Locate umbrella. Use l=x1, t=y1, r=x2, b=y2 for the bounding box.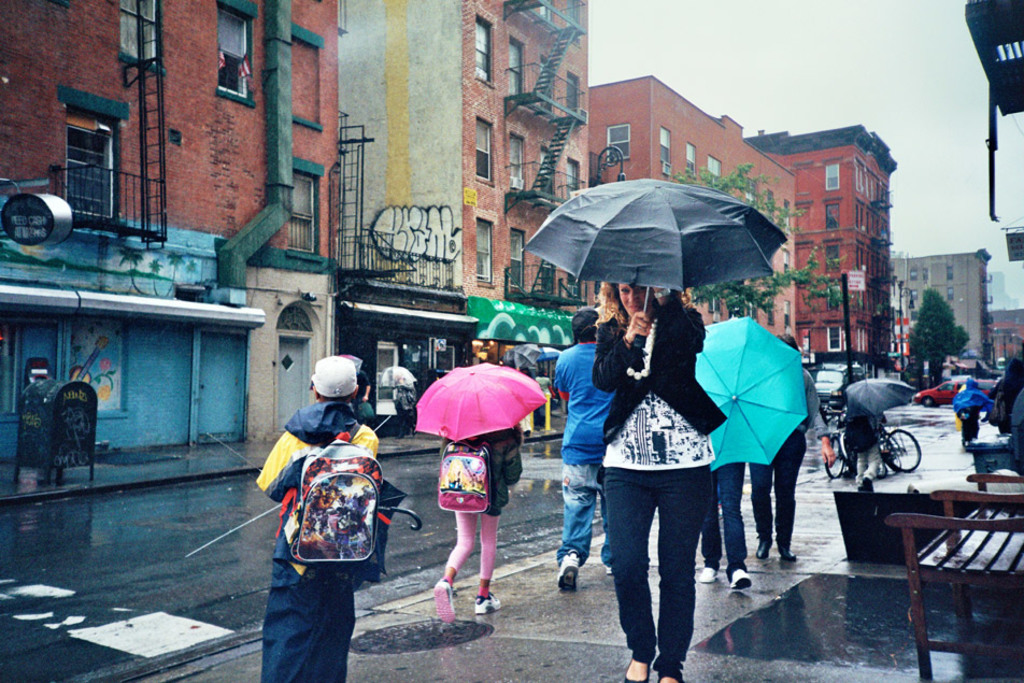
l=510, t=344, r=536, b=370.
